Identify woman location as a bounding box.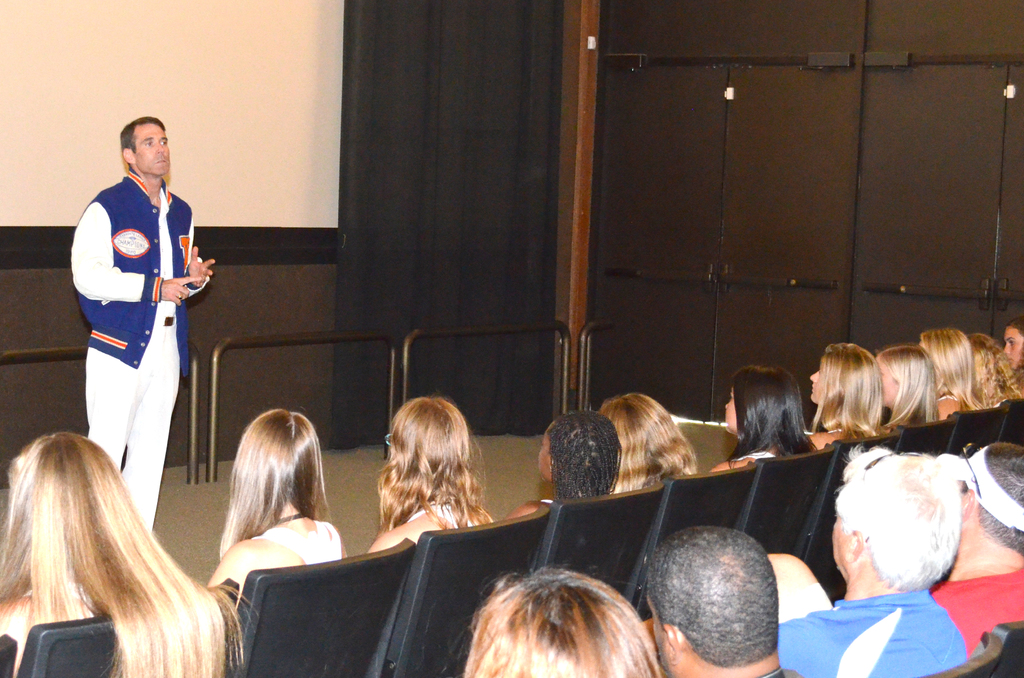
344/394/500/574.
